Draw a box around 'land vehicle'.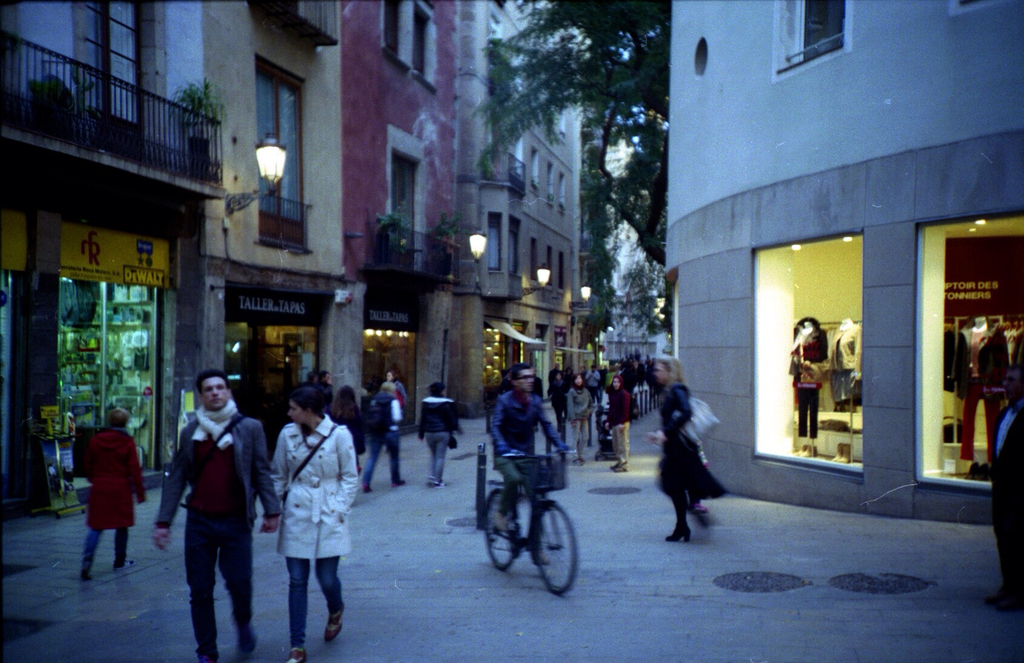
x1=472, y1=449, x2=589, y2=609.
